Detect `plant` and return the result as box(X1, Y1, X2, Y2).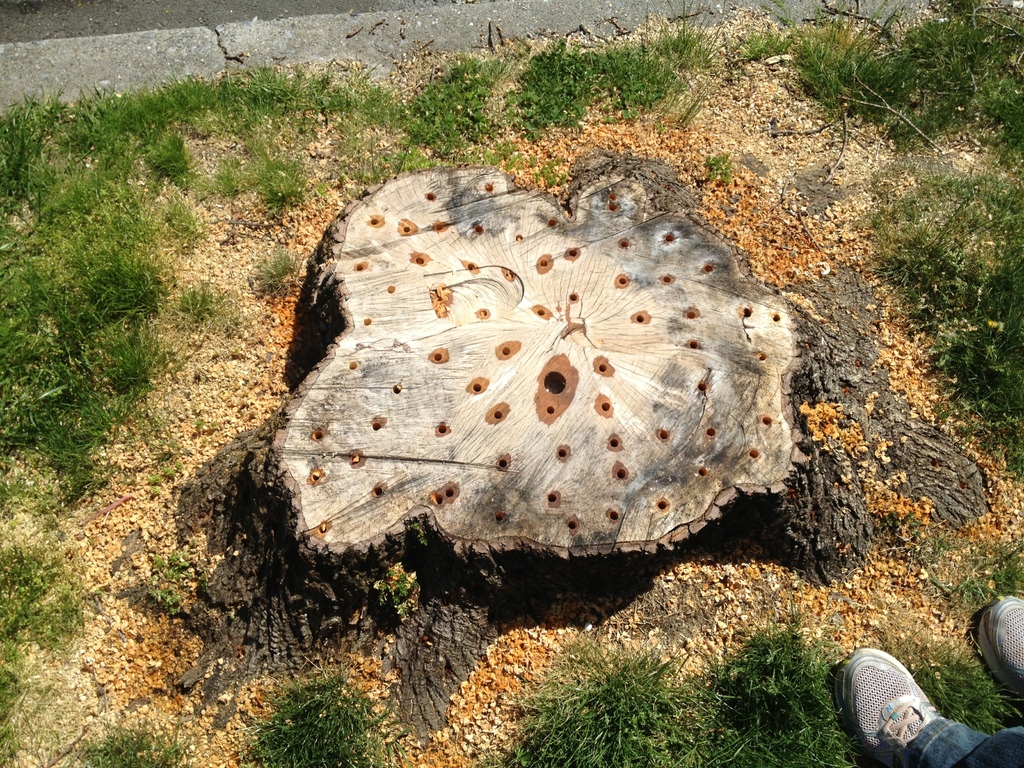
box(702, 145, 735, 192).
